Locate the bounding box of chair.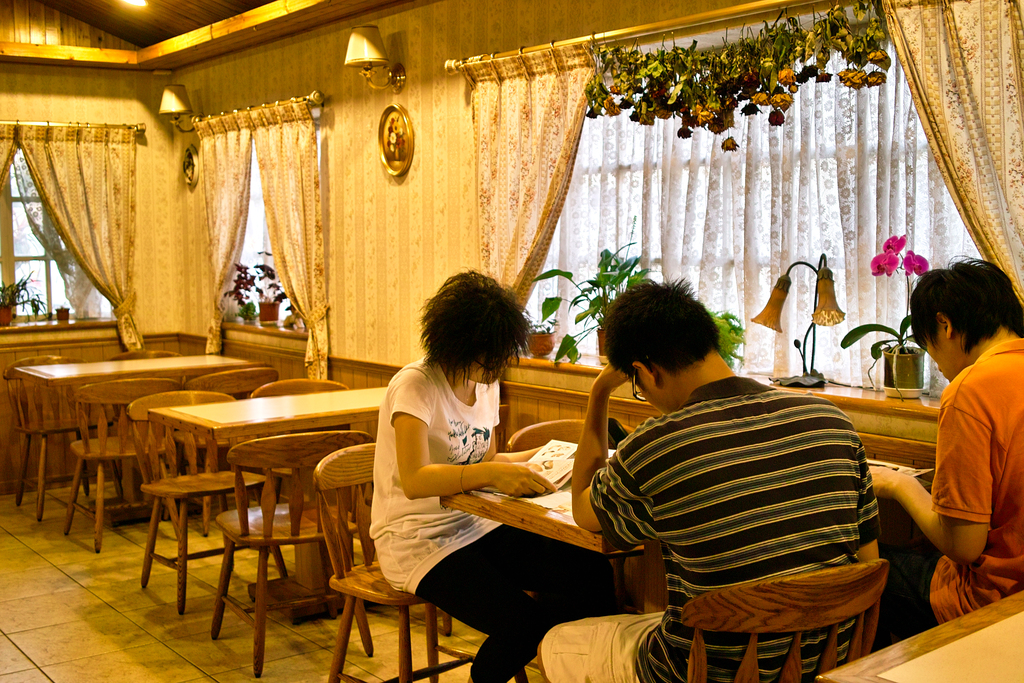
Bounding box: 130/422/256/634.
